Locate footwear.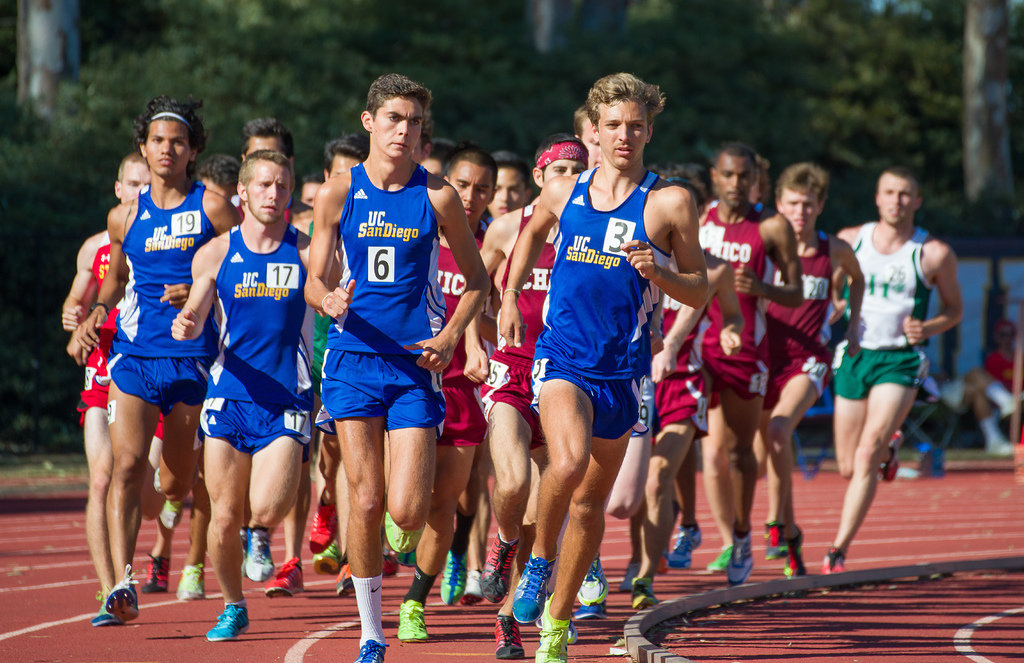
Bounding box: rect(727, 532, 758, 586).
